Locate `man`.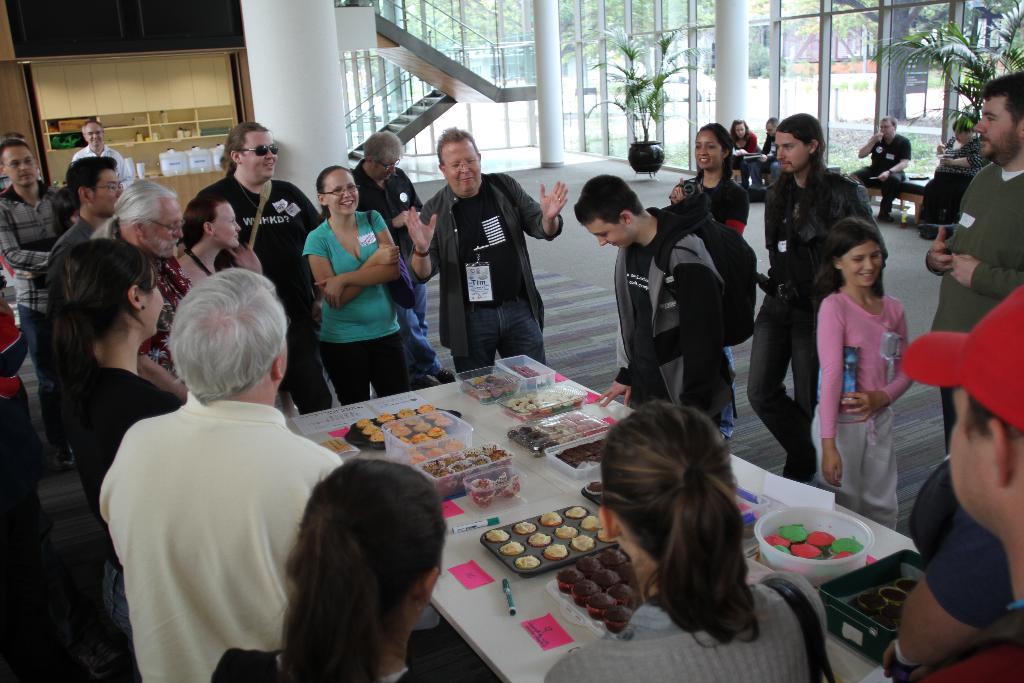
Bounding box: box=[87, 261, 332, 678].
